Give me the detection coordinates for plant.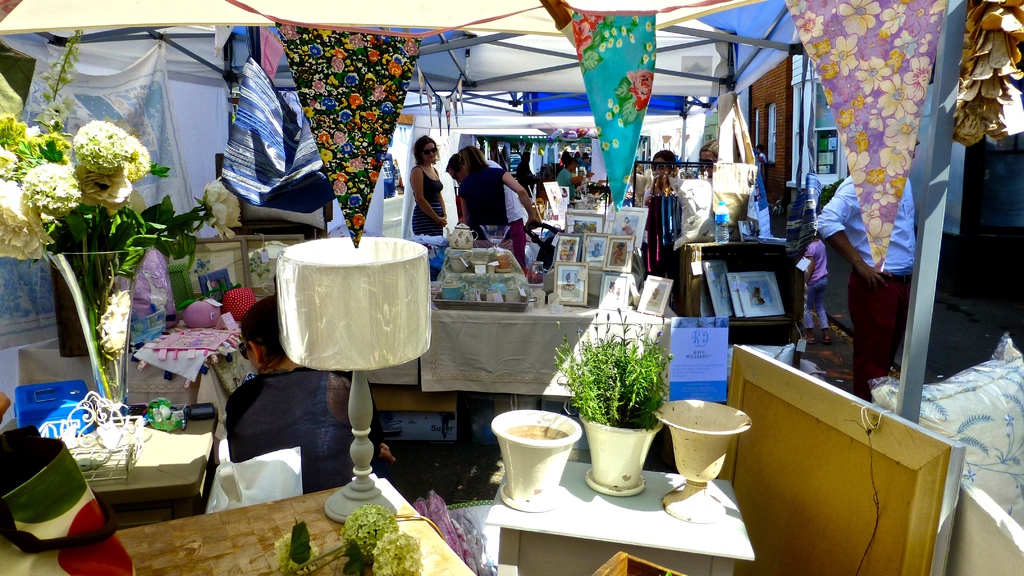
560:305:675:444.
